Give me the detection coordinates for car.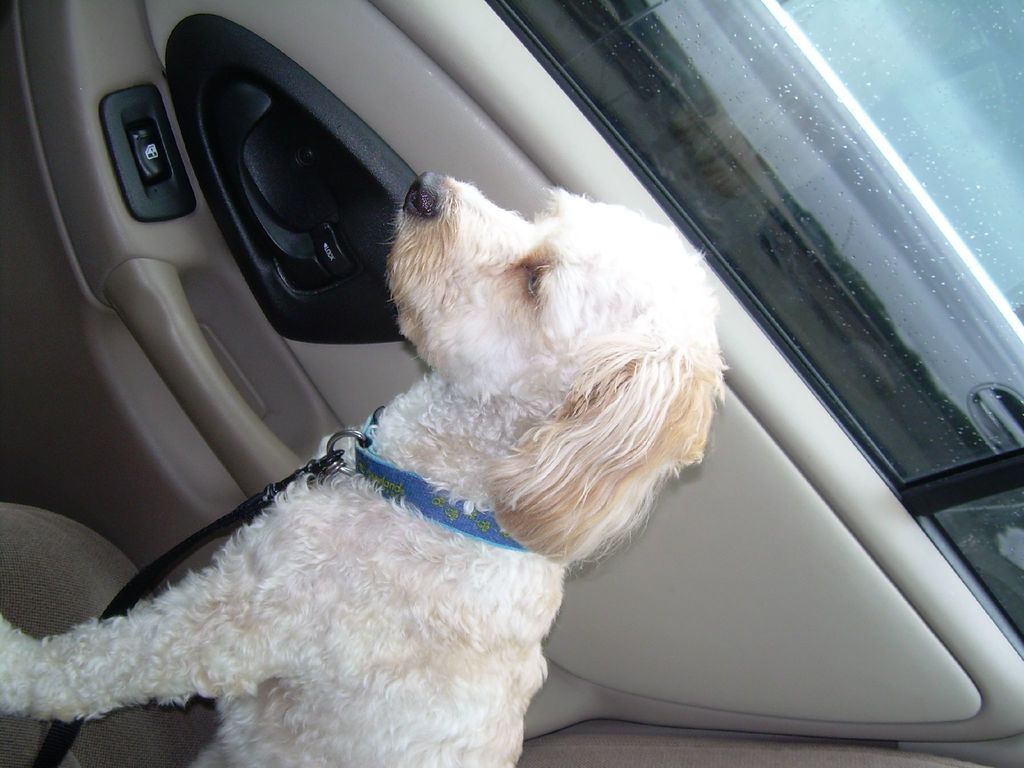
0:0:1023:767.
